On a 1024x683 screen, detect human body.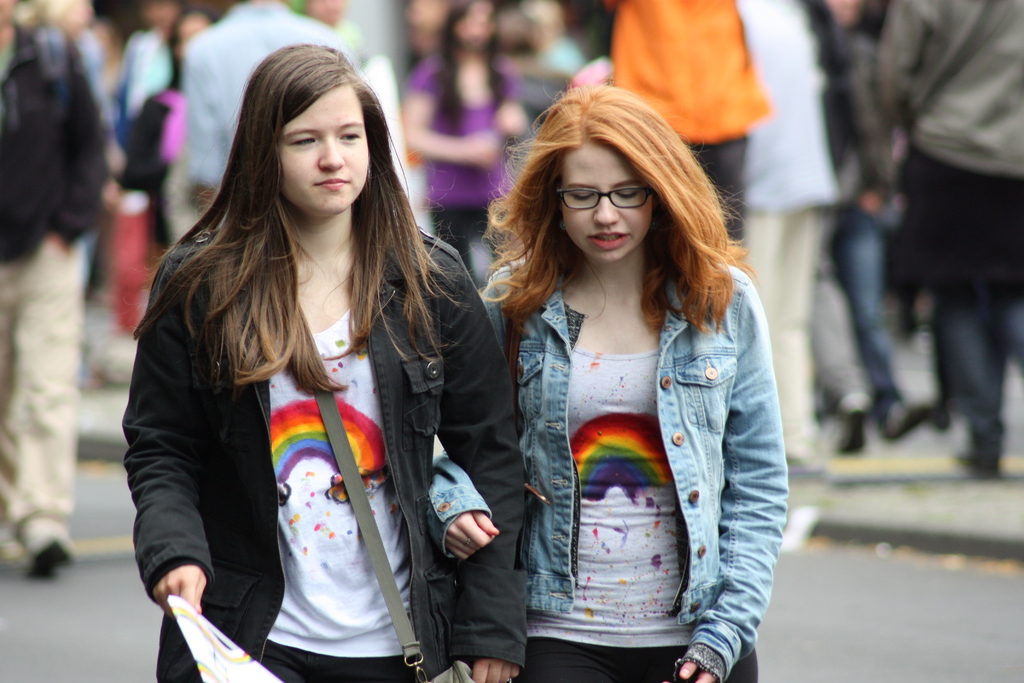
rect(601, 0, 767, 240).
